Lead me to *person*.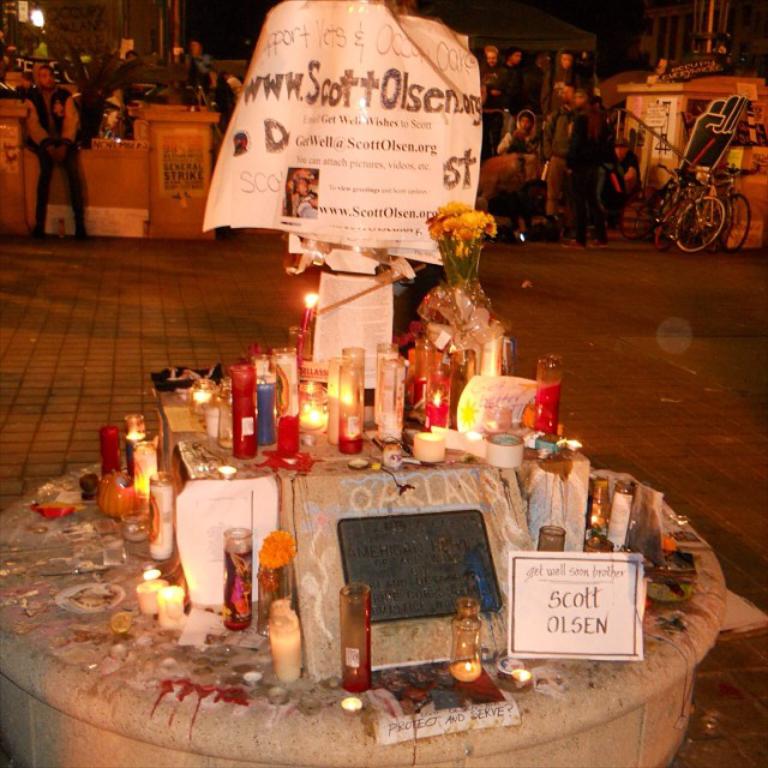
Lead to (534,62,596,226).
